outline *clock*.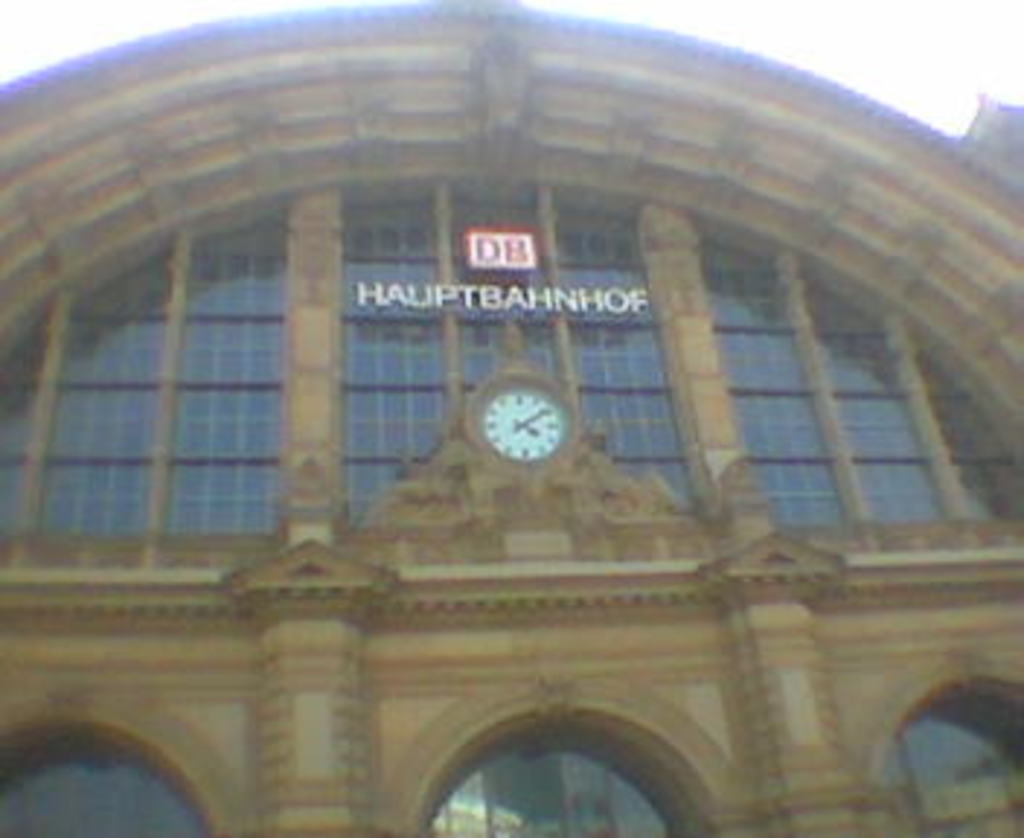
Outline: BBox(465, 367, 564, 477).
